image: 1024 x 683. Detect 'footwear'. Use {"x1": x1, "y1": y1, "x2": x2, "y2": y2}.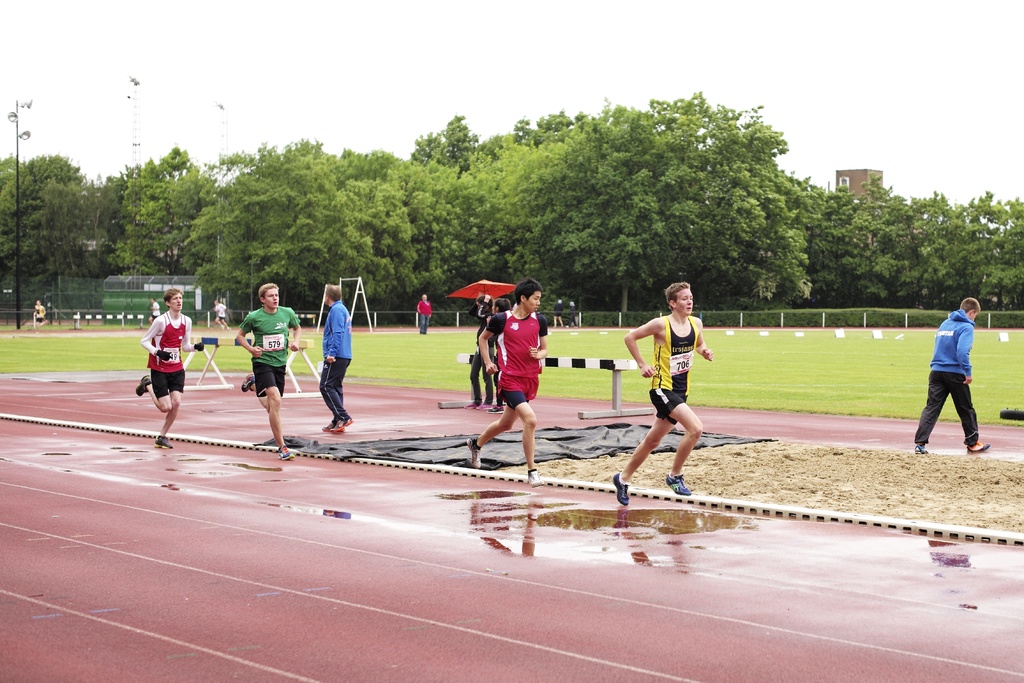
{"x1": 966, "y1": 436, "x2": 990, "y2": 452}.
